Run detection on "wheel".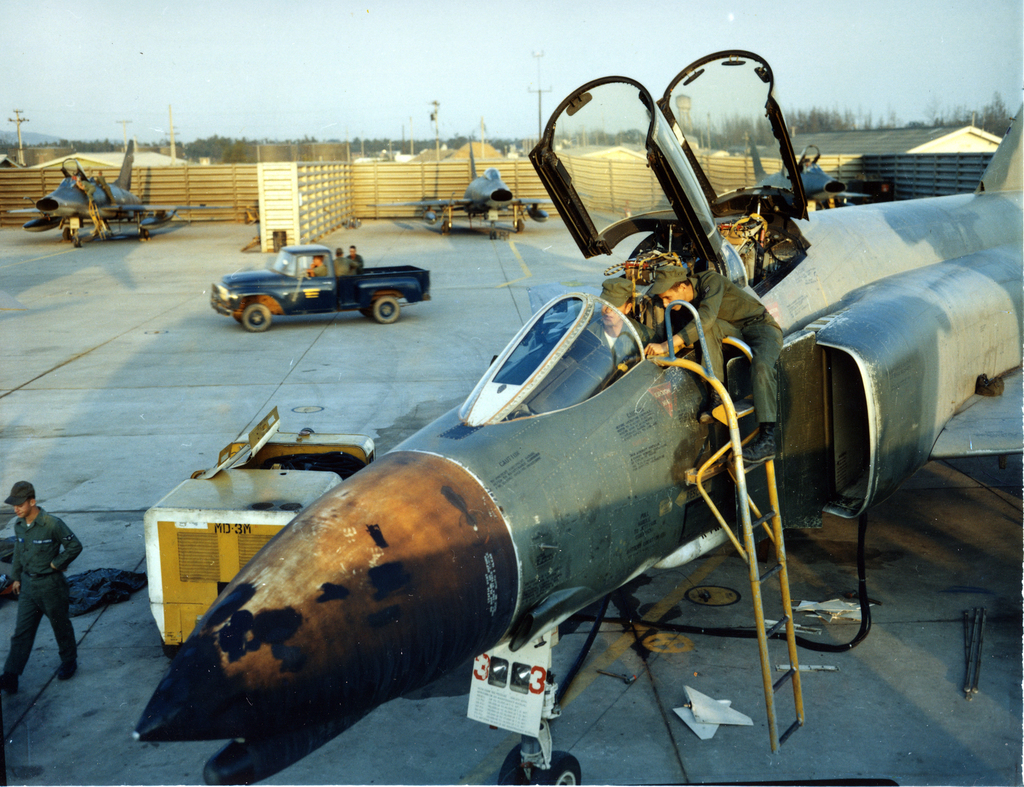
Result: (x1=369, y1=295, x2=402, y2=327).
